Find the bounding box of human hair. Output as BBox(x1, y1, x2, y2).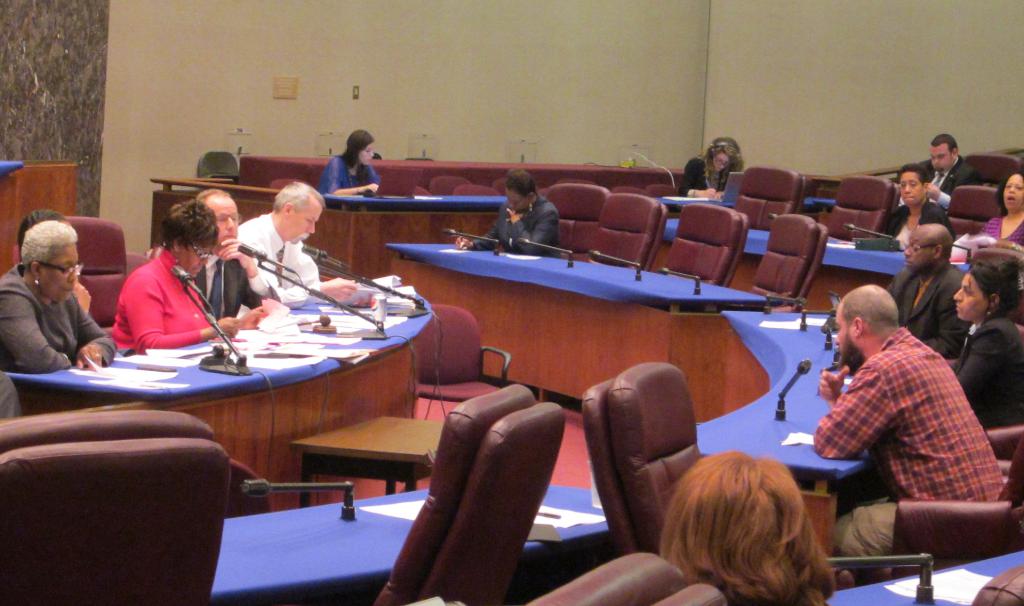
BBox(274, 182, 325, 215).
